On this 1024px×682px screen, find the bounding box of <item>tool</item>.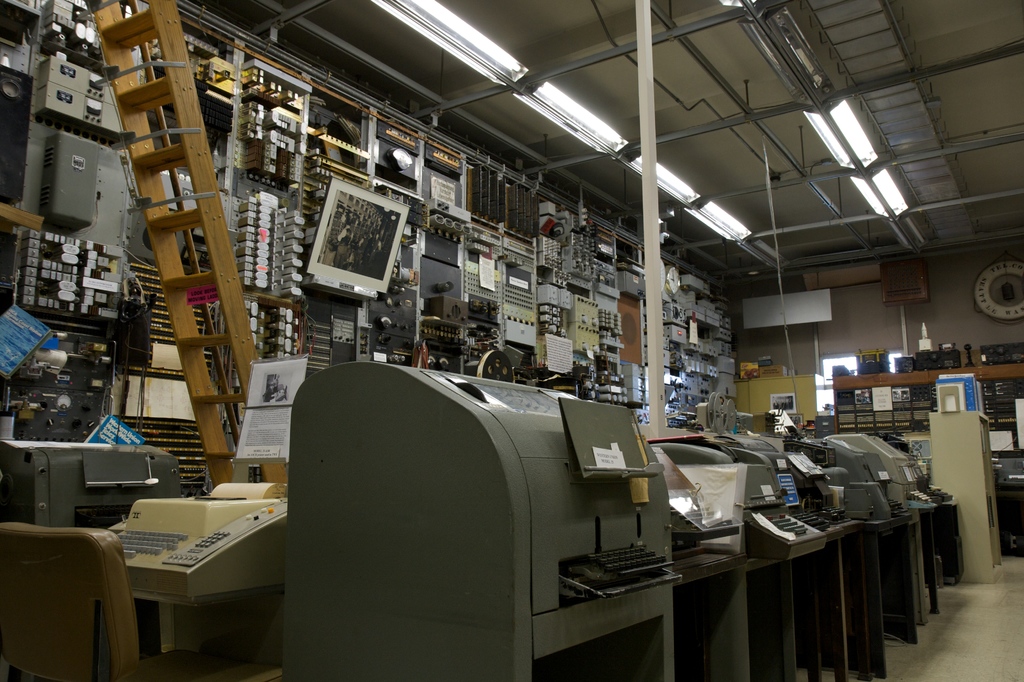
Bounding box: detection(107, 485, 288, 653).
